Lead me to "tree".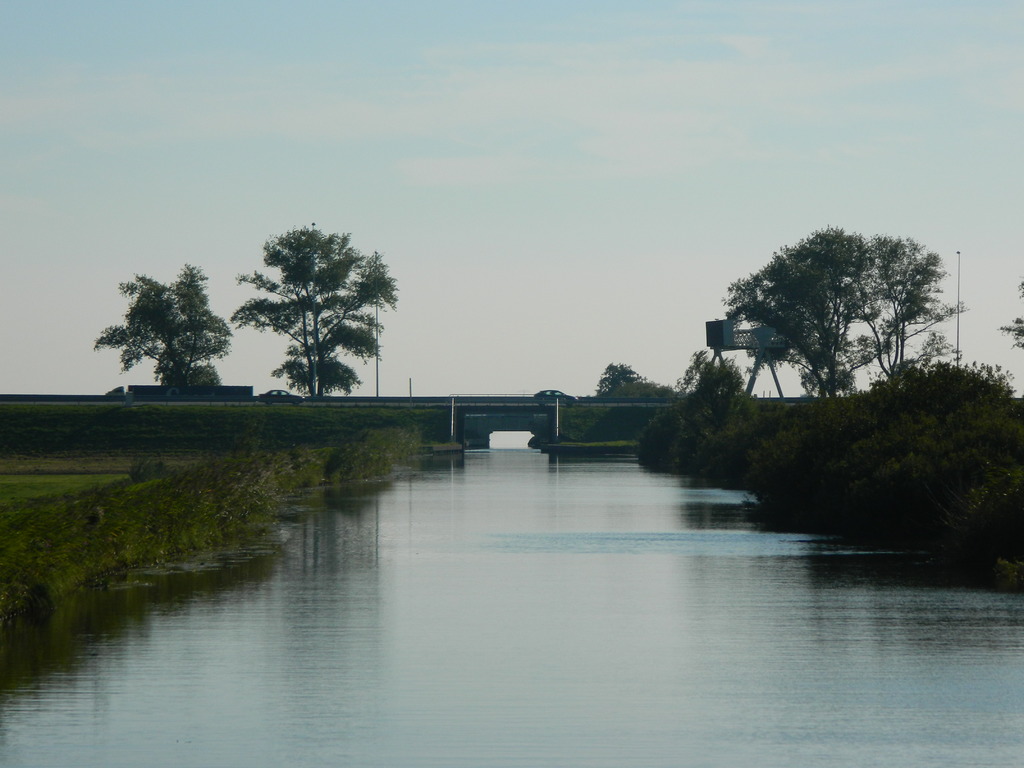
Lead to locate(684, 342, 752, 397).
